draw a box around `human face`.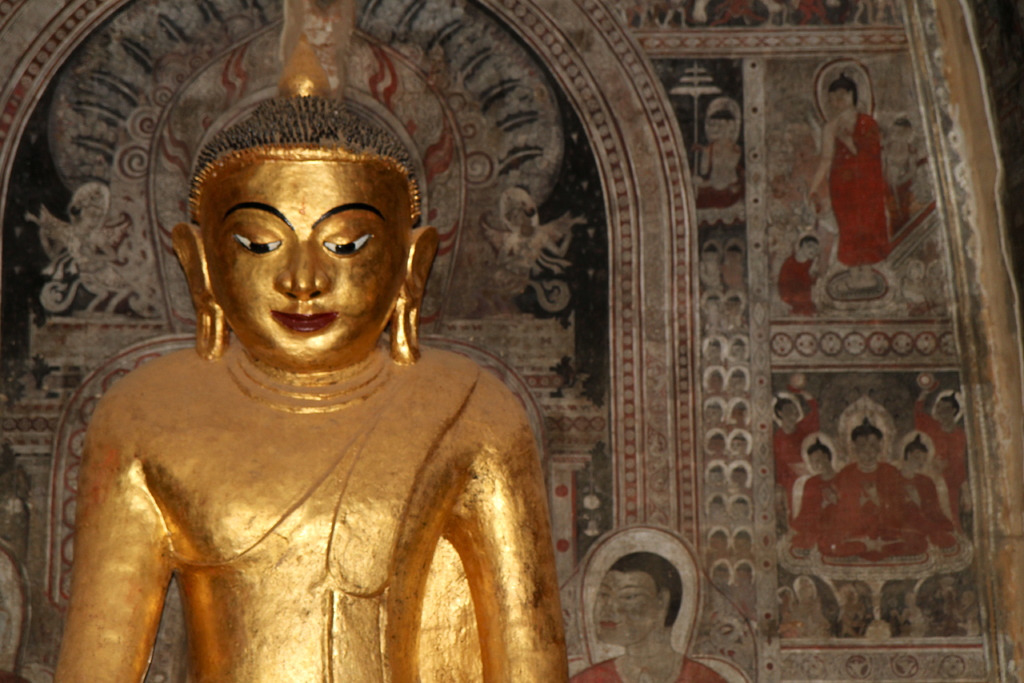
<box>936,397,957,423</box>.
